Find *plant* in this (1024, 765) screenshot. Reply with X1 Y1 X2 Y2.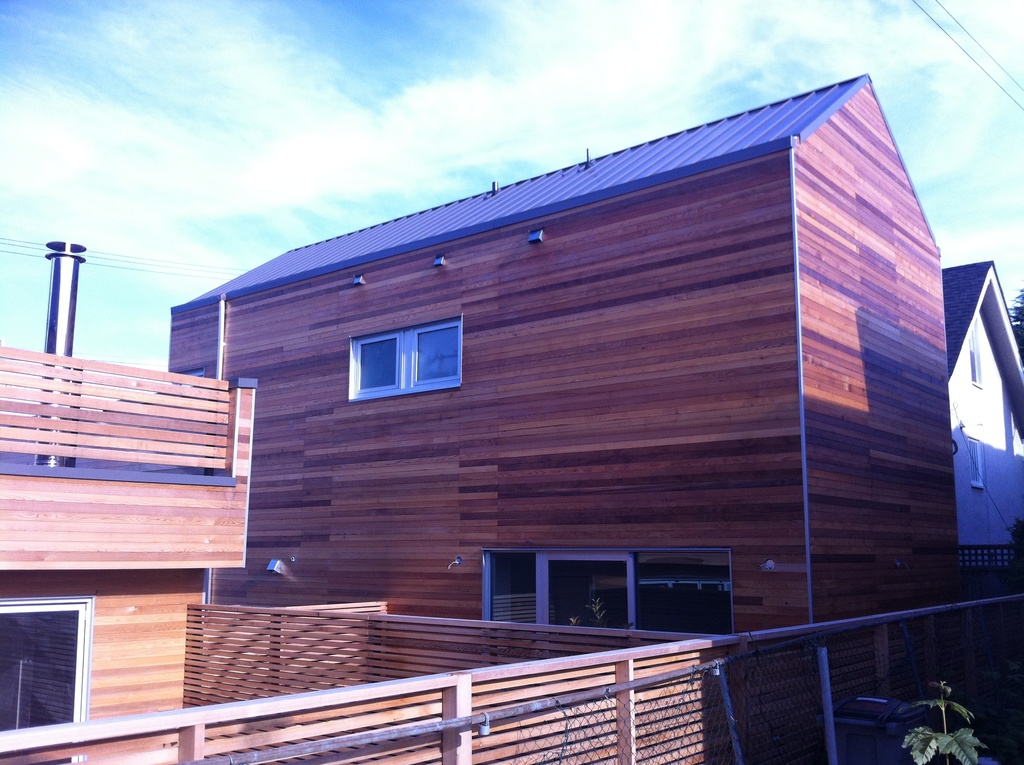
894 676 989 764.
